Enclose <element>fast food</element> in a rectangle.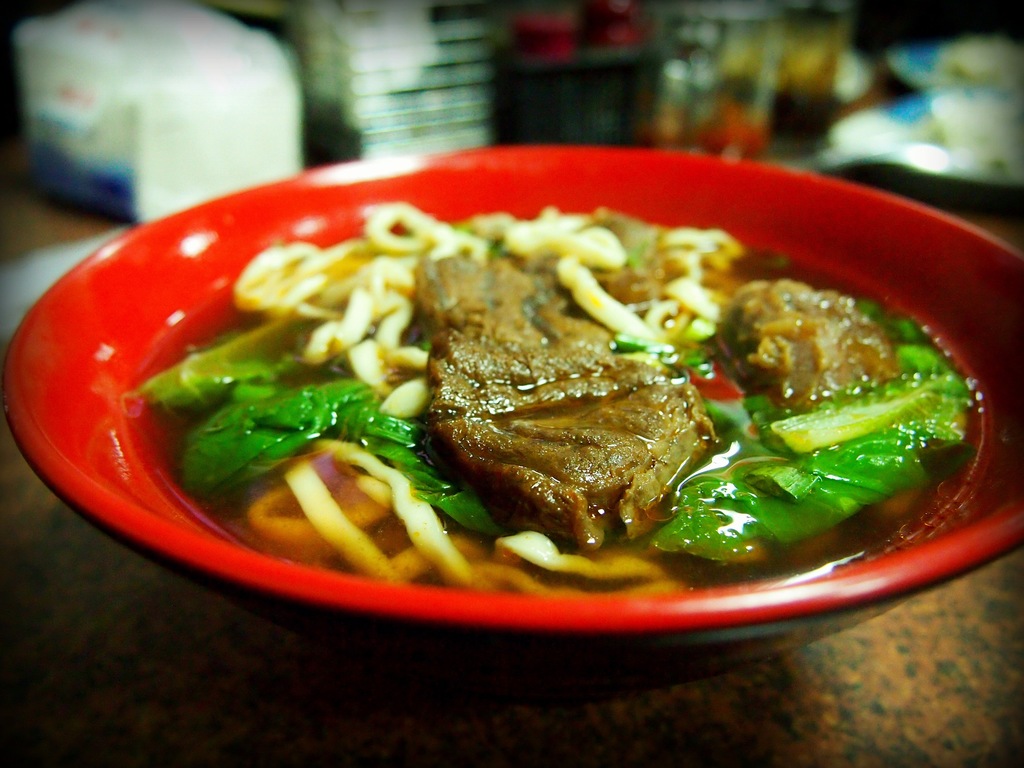
(left=95, top=172, right=949, bottom=580).
